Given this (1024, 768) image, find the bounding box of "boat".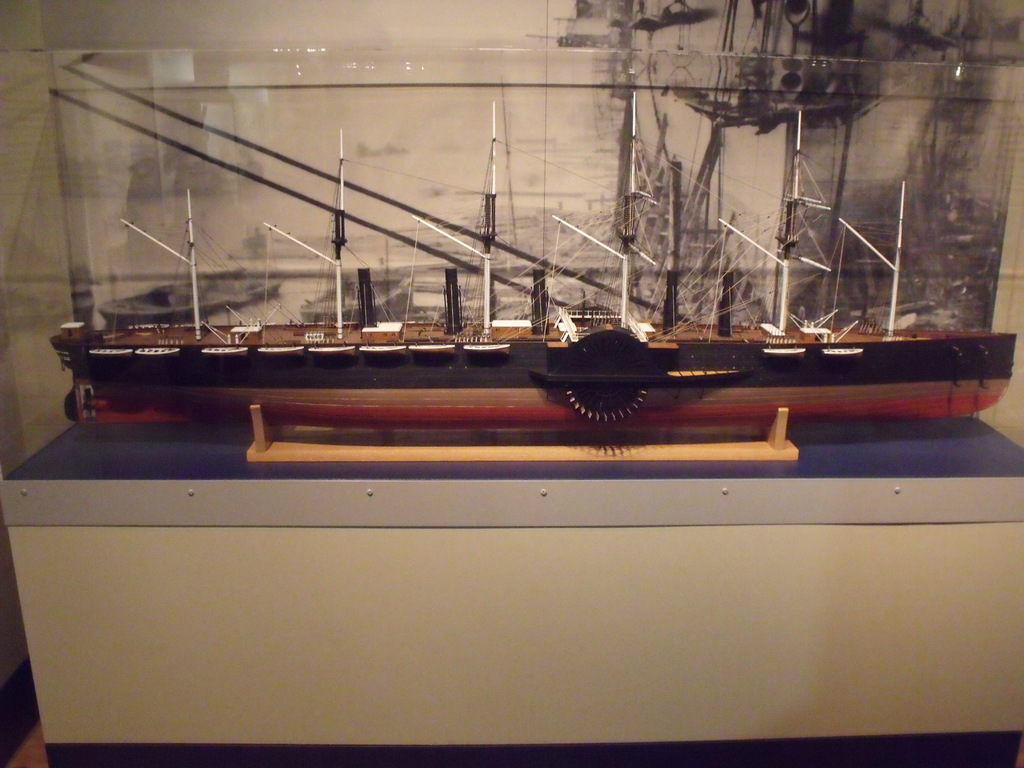
left=45, top=88, right=1018, bottom=422.
